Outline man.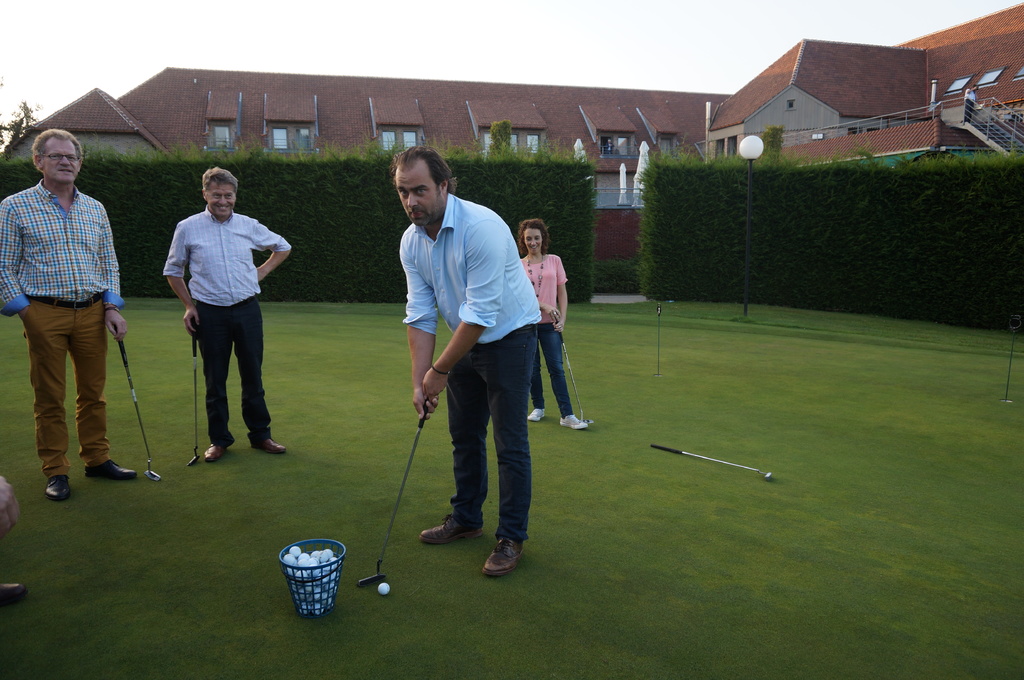
Outline: select_region(391, 145, 543, 579).
